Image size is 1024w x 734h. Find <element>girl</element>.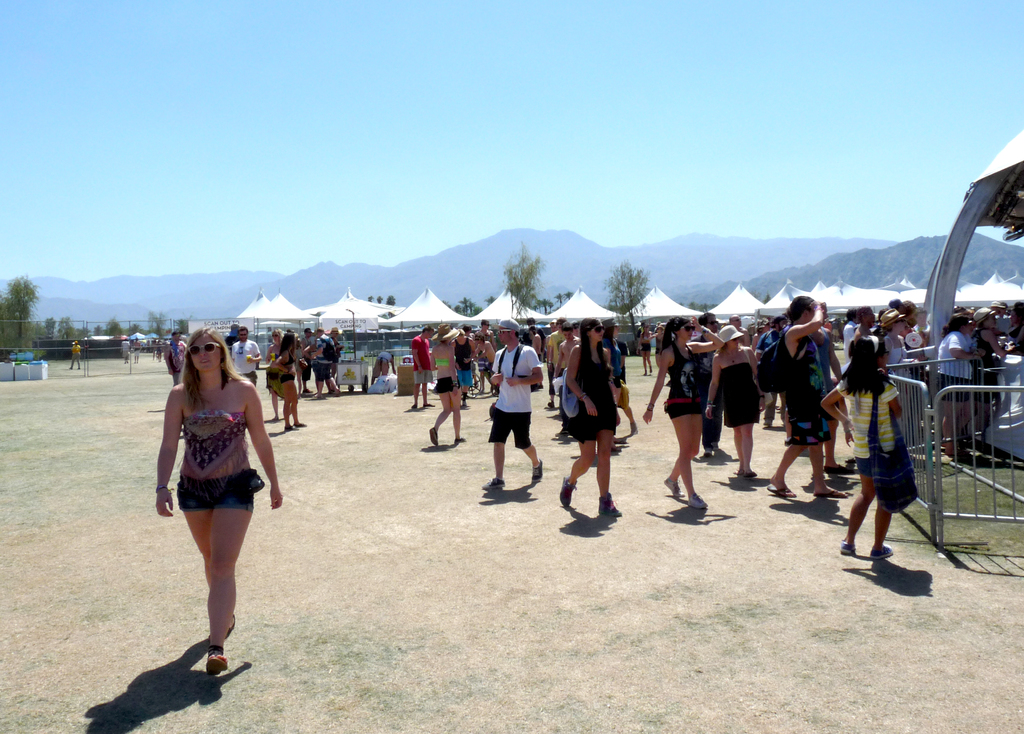
x1=820, y1=335, x2=918, y2=558.
